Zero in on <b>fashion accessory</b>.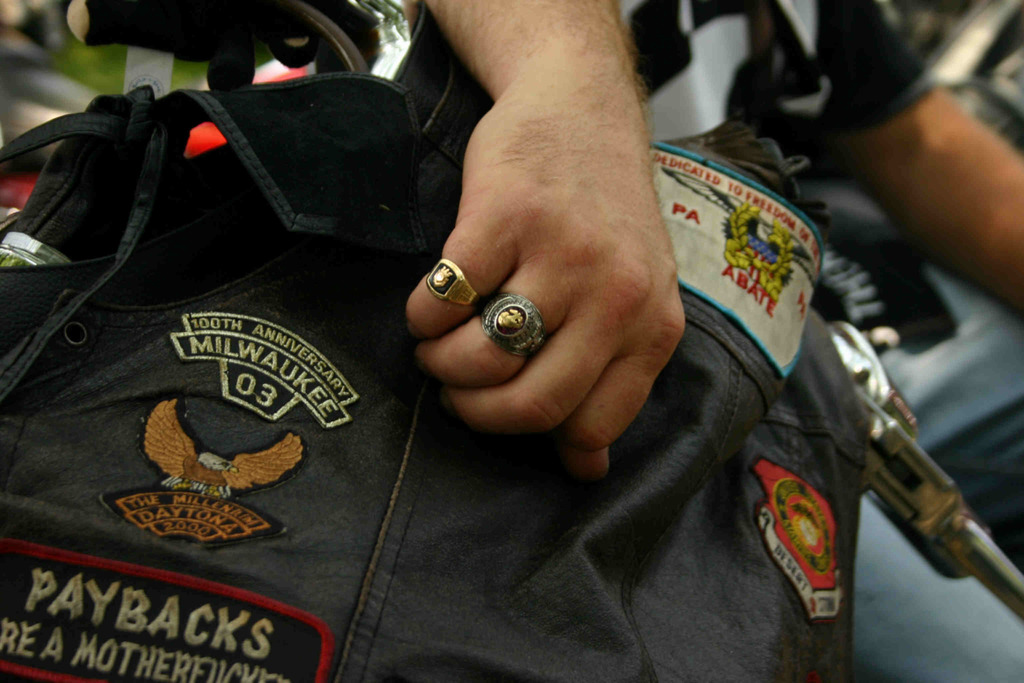
Zeroed in: left=423, top=258, right=477, bottom=309.
